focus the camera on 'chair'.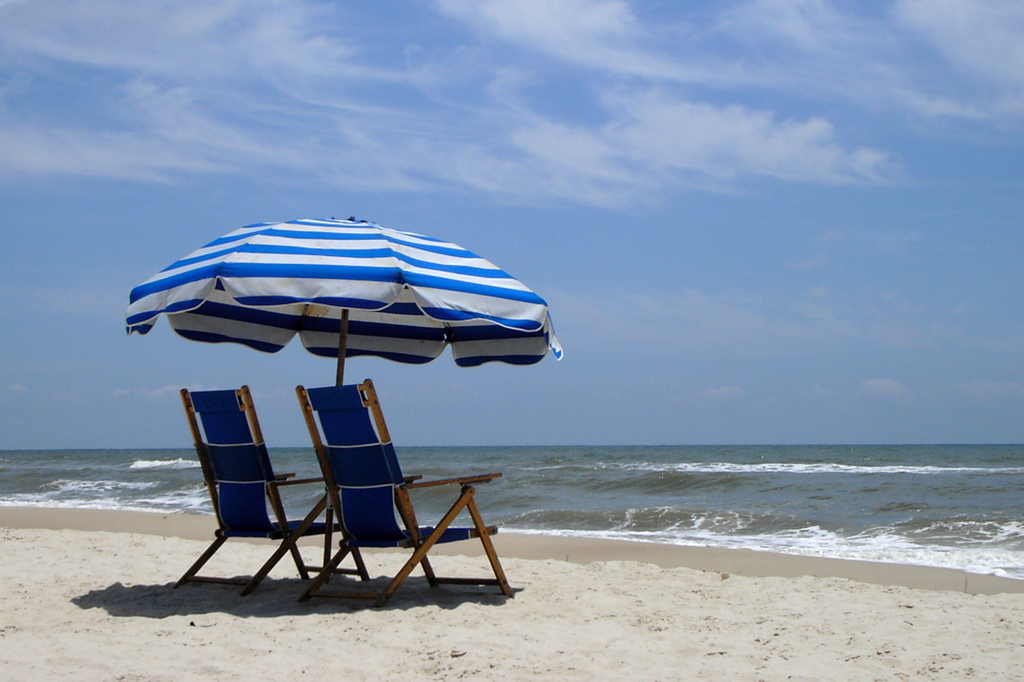
Focus region: (left=295, top=380, right=516, bottom=604).
